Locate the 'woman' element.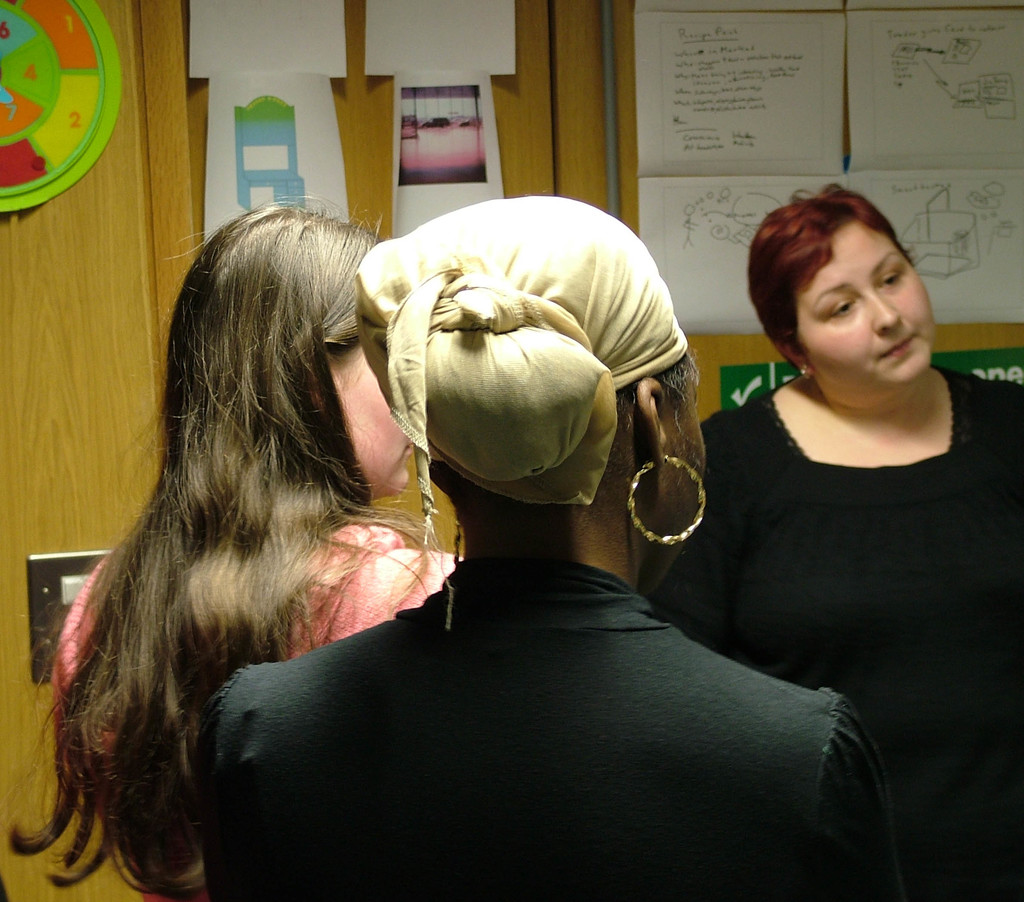
Element bbox: region(195, 191, 908, 901).
